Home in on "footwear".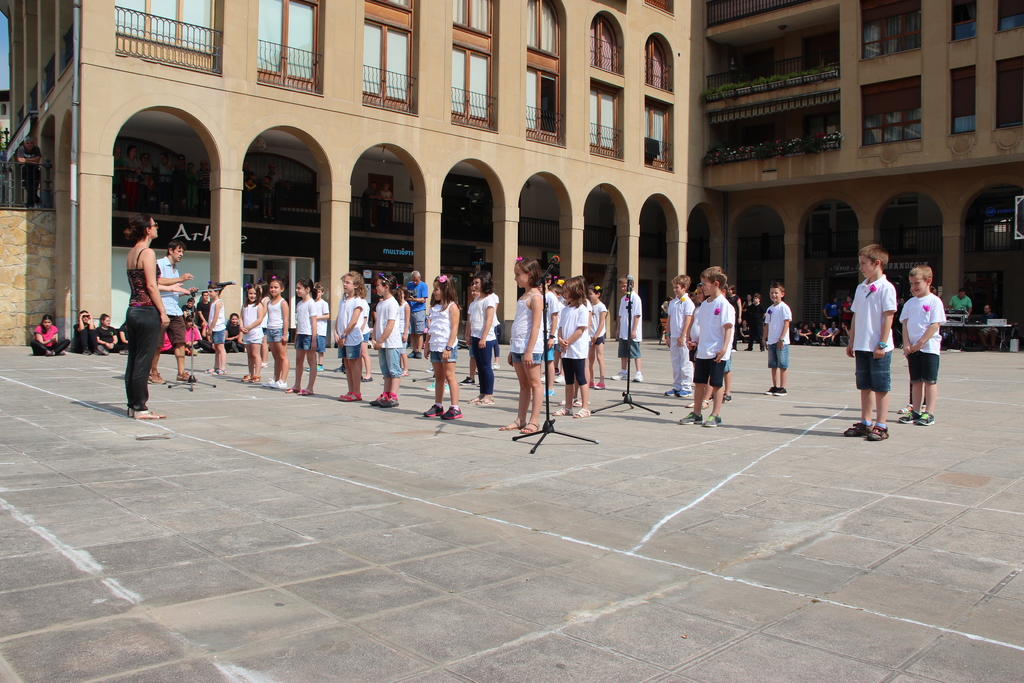
Homed in at [left=610, top=371, right=630, bottom=381].
